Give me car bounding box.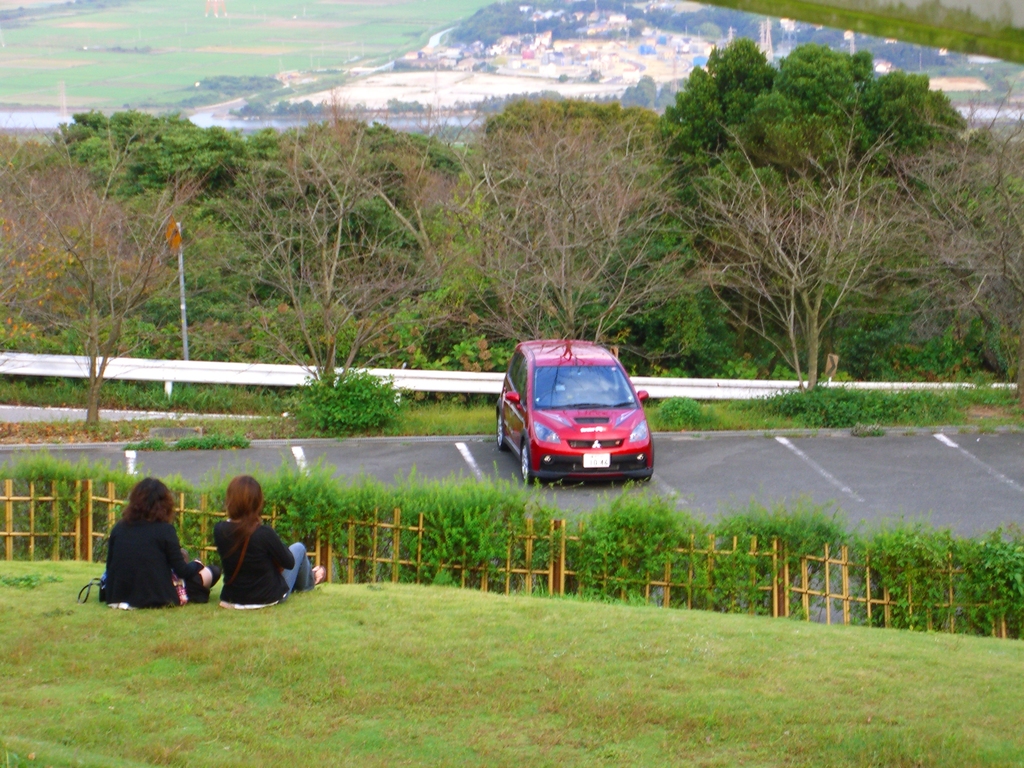
[493,344,656,487].
